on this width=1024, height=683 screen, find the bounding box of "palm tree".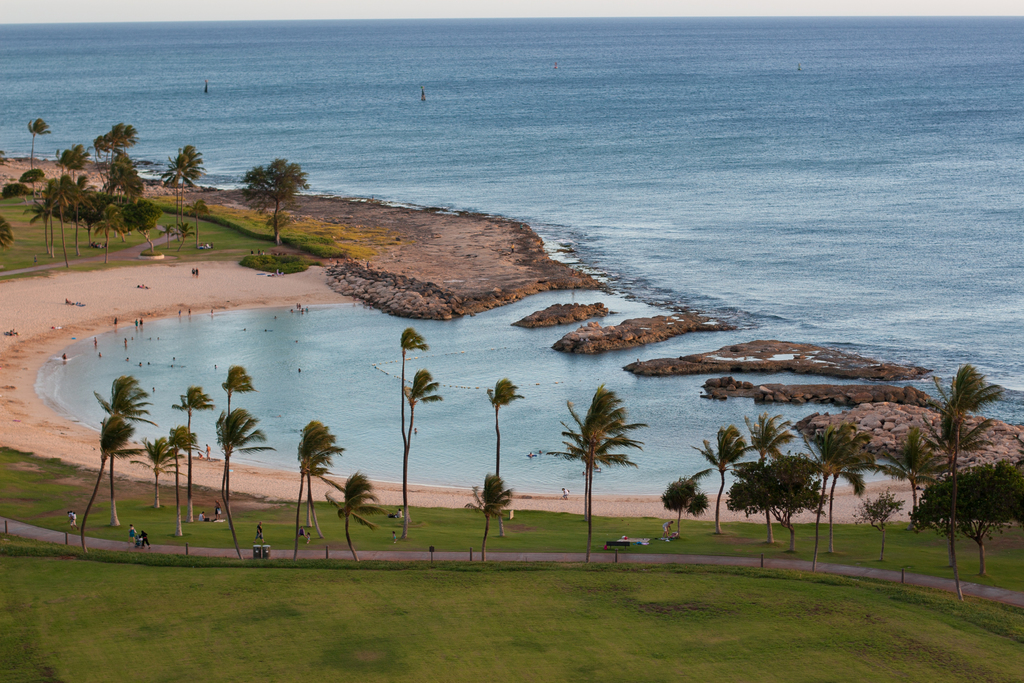
Bounding box: (479,463,503,538).
